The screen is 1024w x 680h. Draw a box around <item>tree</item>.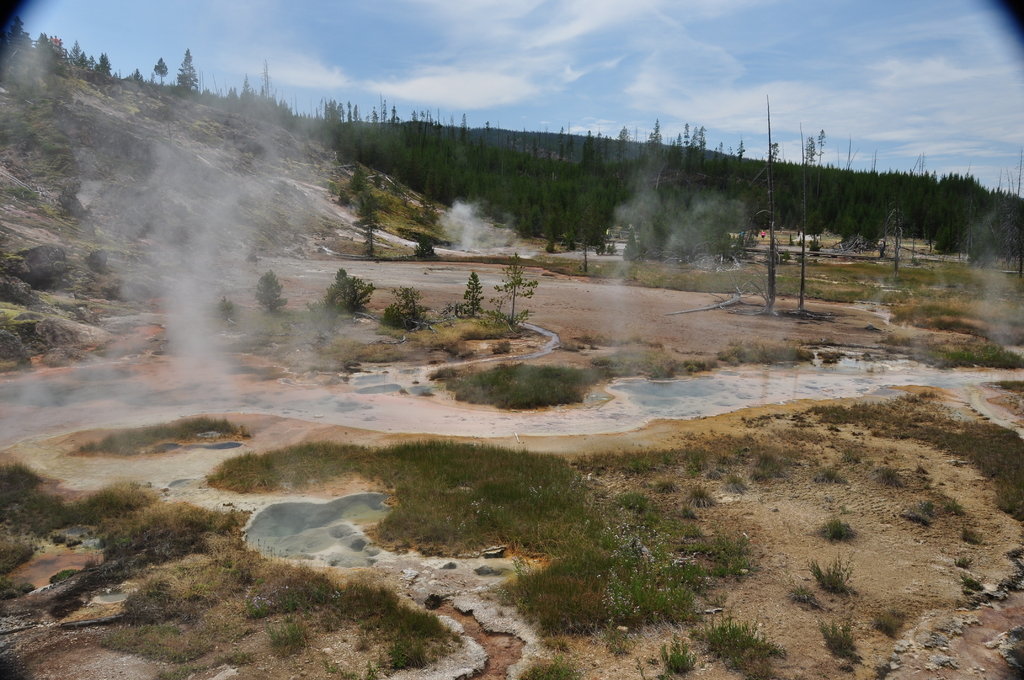
(642,117,666,184).
